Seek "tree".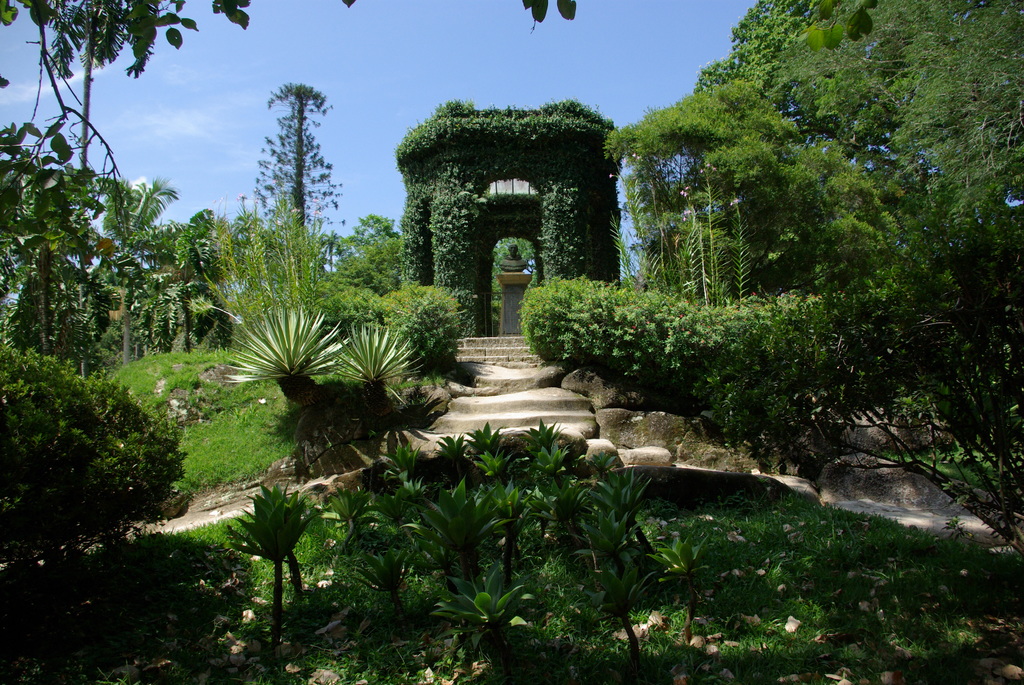
(left=240, top=63, right=343, bottom=290).
